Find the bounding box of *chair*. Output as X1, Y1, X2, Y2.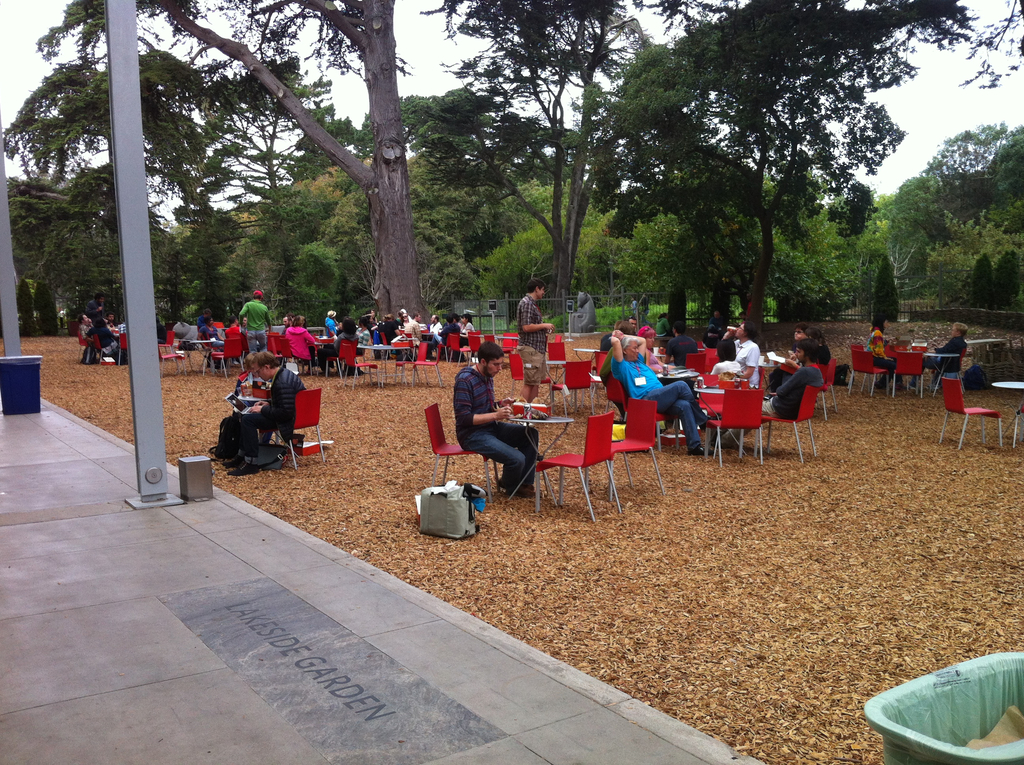
558, 411, 638, 529.
